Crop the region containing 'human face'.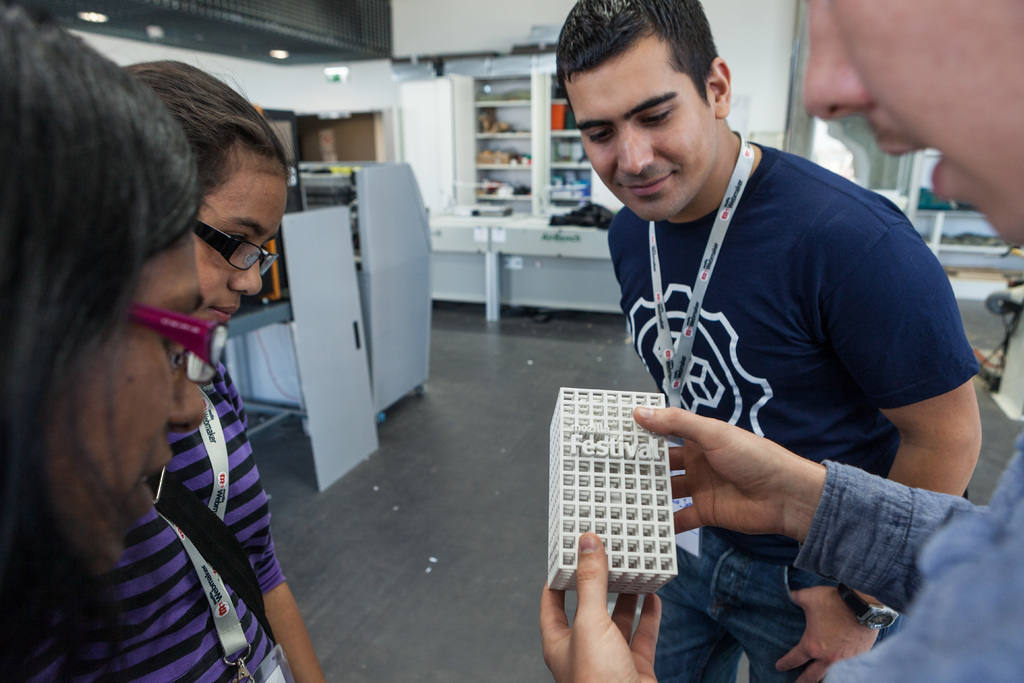
Crop region: crop(41, 231, 214, 568).
